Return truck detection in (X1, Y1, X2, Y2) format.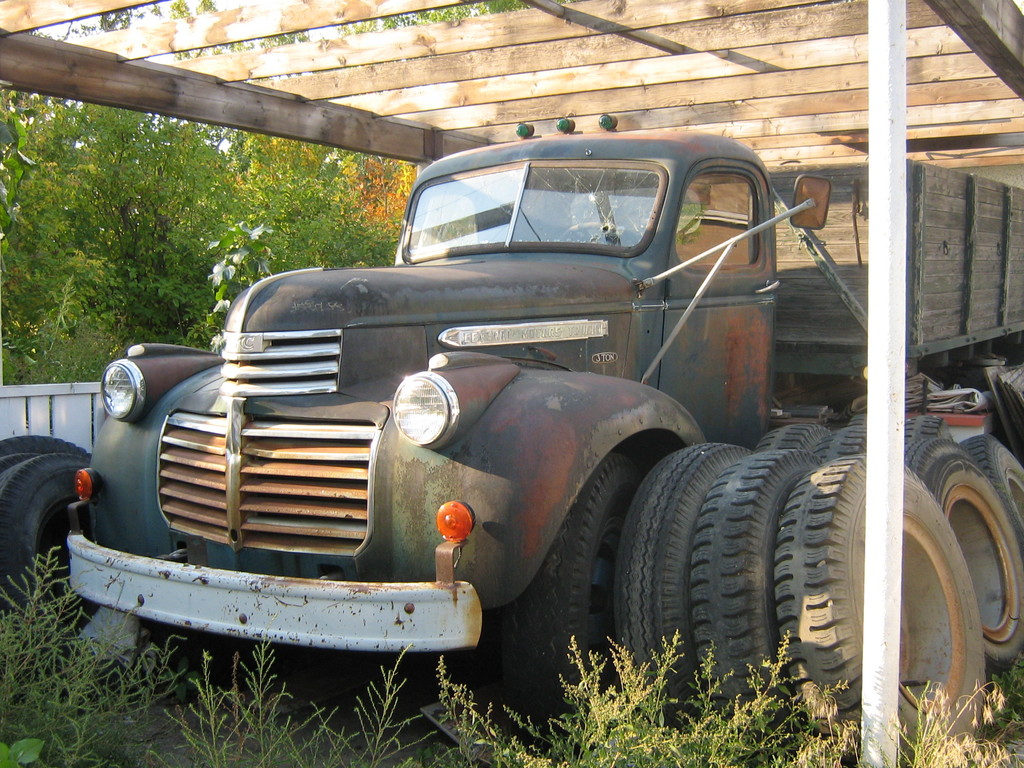
(0, 108, 1023, 767).
